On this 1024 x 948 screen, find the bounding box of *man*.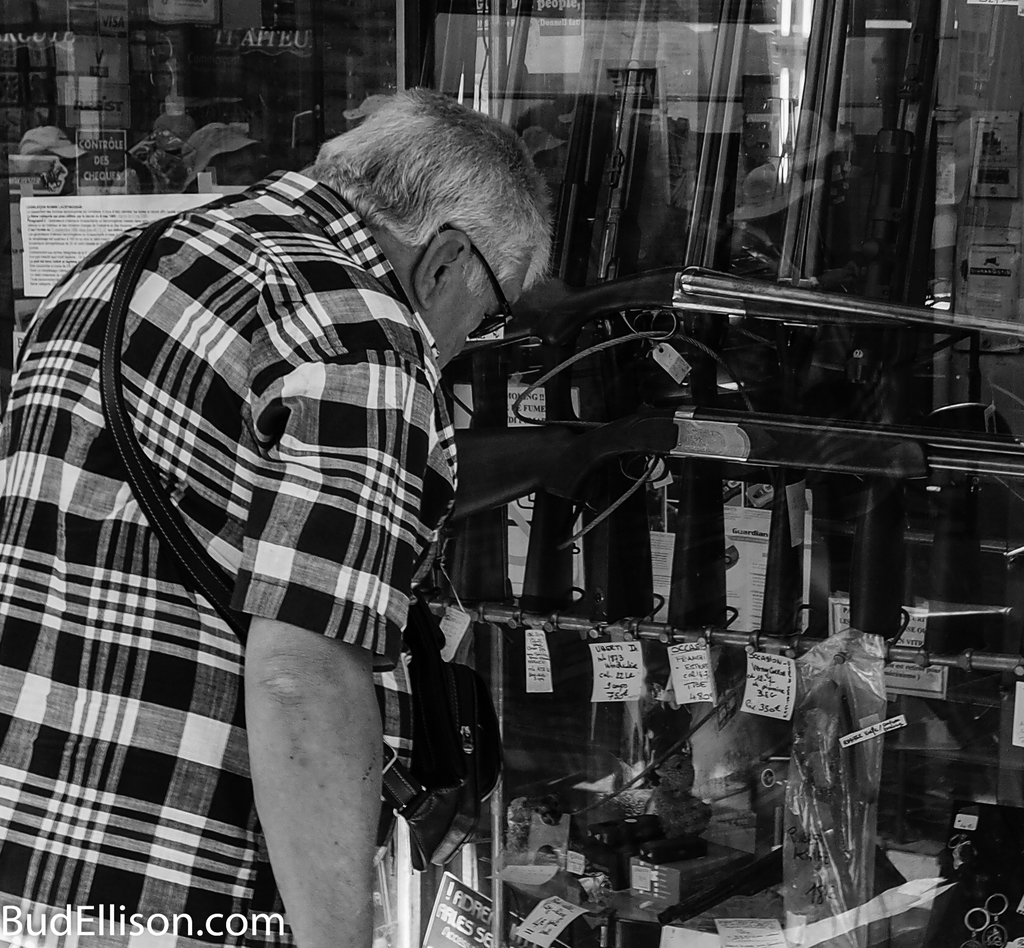
Bounding box: BBox(54, 94, 602, 937).
